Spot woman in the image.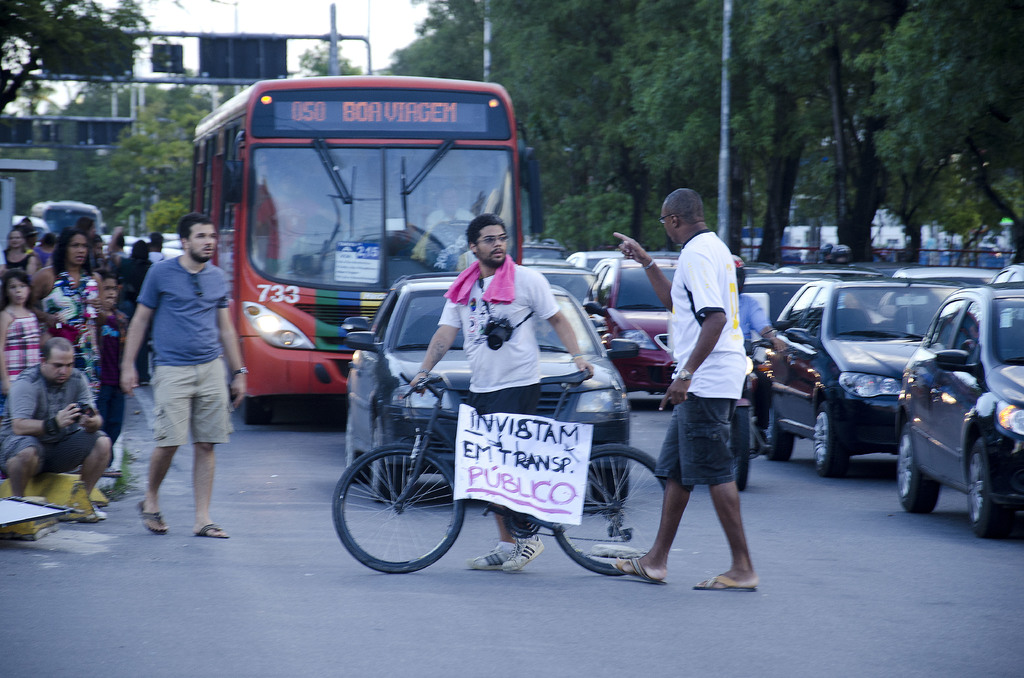
woman found at region(0, 230, 36, 274).
